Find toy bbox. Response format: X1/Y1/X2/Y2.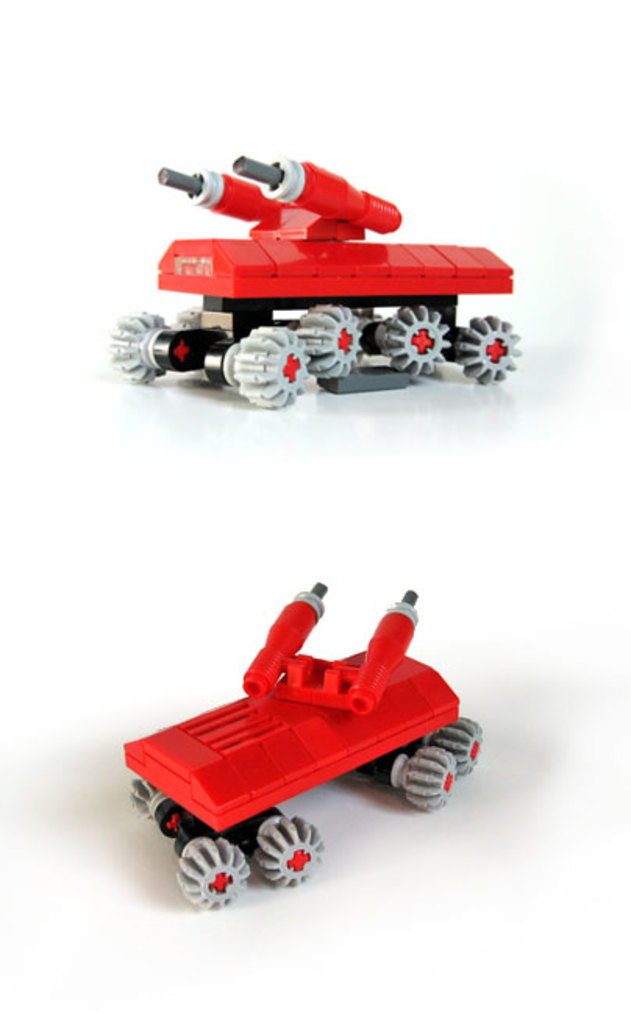
136/562/479/884.
